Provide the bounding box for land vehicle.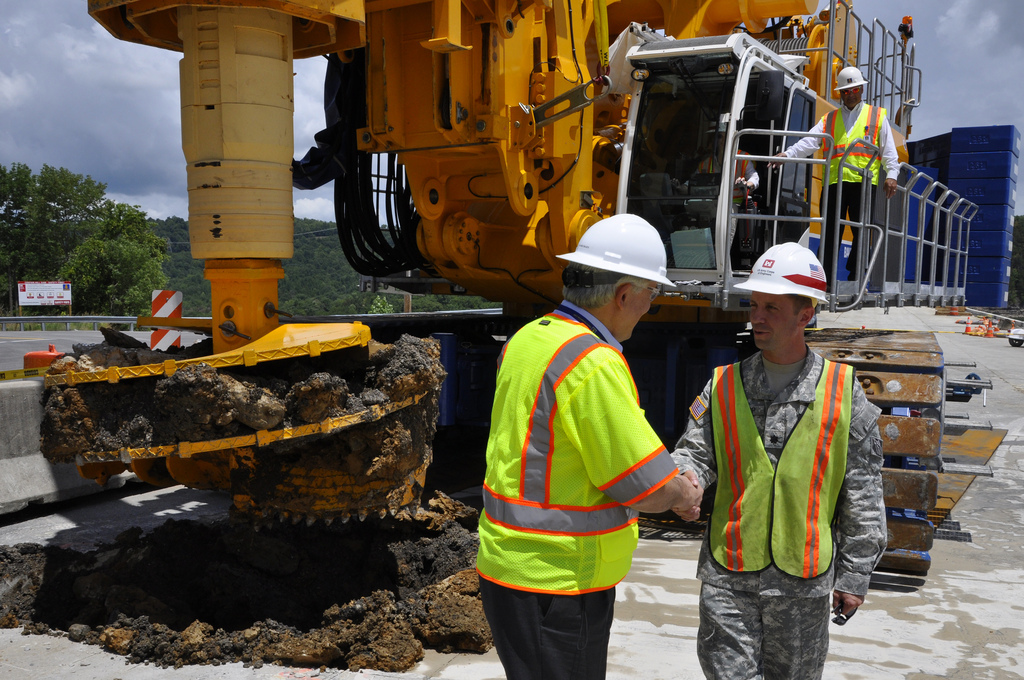
{"x1": 42, "y1": 0, "x2": 990, "y2": 591}.
